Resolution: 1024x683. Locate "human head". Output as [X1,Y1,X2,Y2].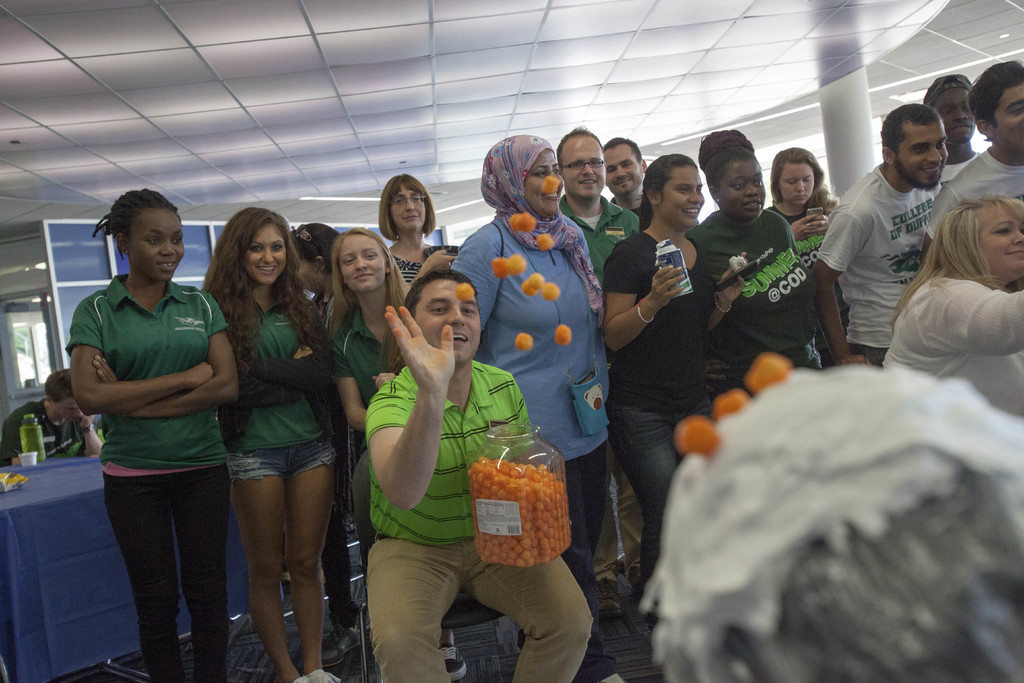
[642,153,703,229].
